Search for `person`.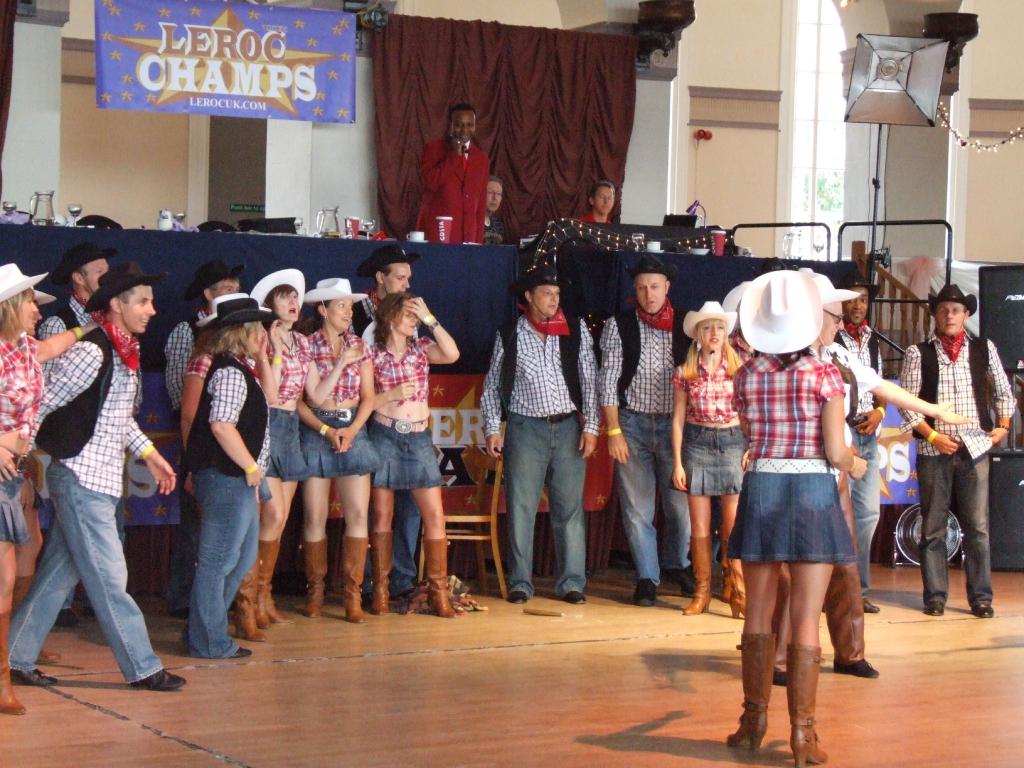
Found at box=[574, 180, 618, 232].
